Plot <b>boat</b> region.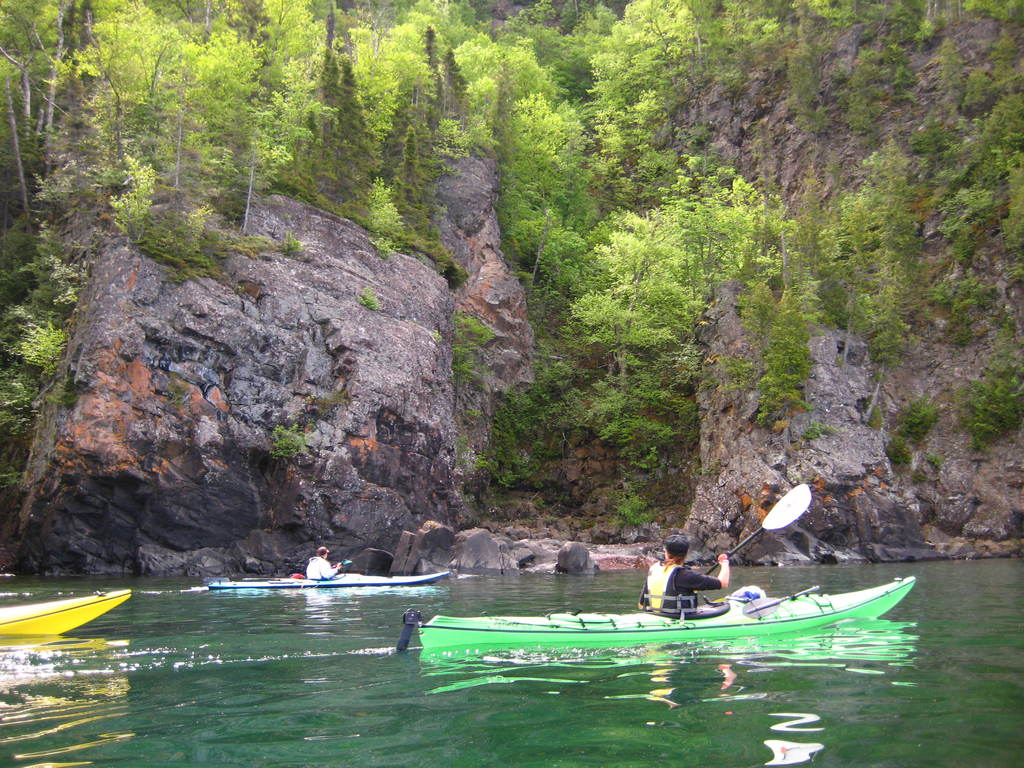
Plotted at x1=411, y1=582, x2=914, y2=635.
